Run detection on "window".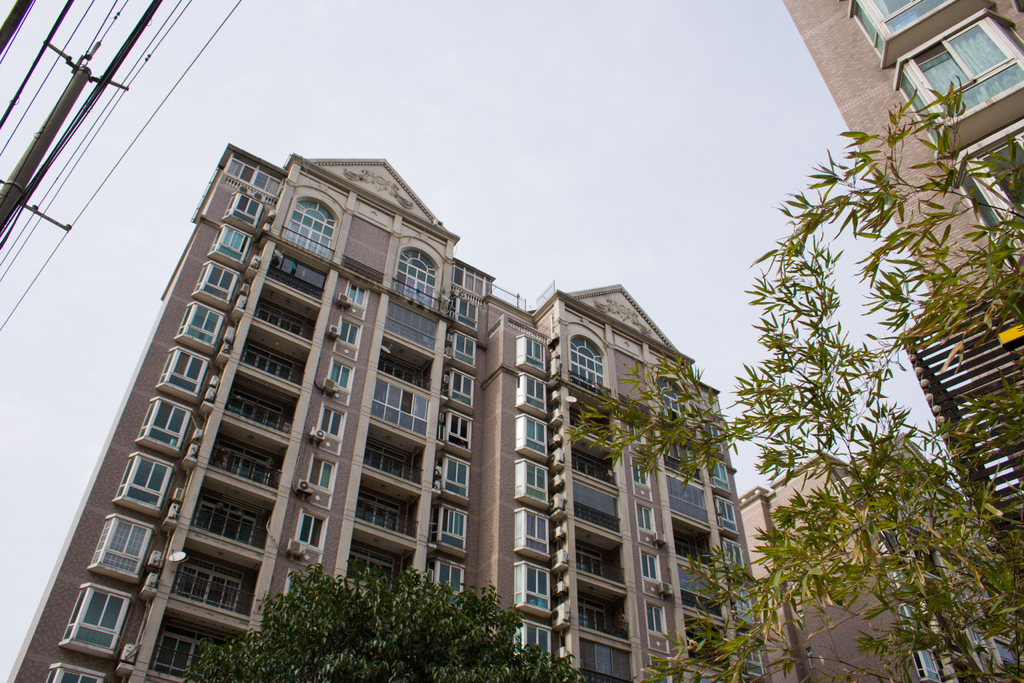
Result: [223, 390, 284, 427].
